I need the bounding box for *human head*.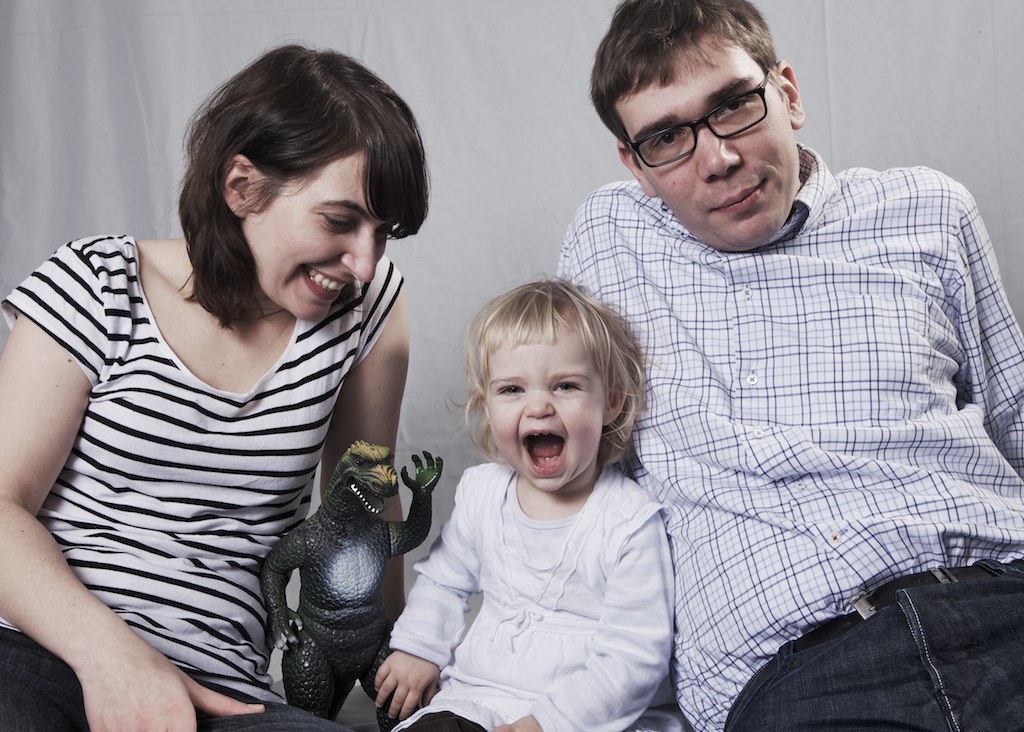
Here it is: x1=589 y1=0 x2=805 y2=251.
